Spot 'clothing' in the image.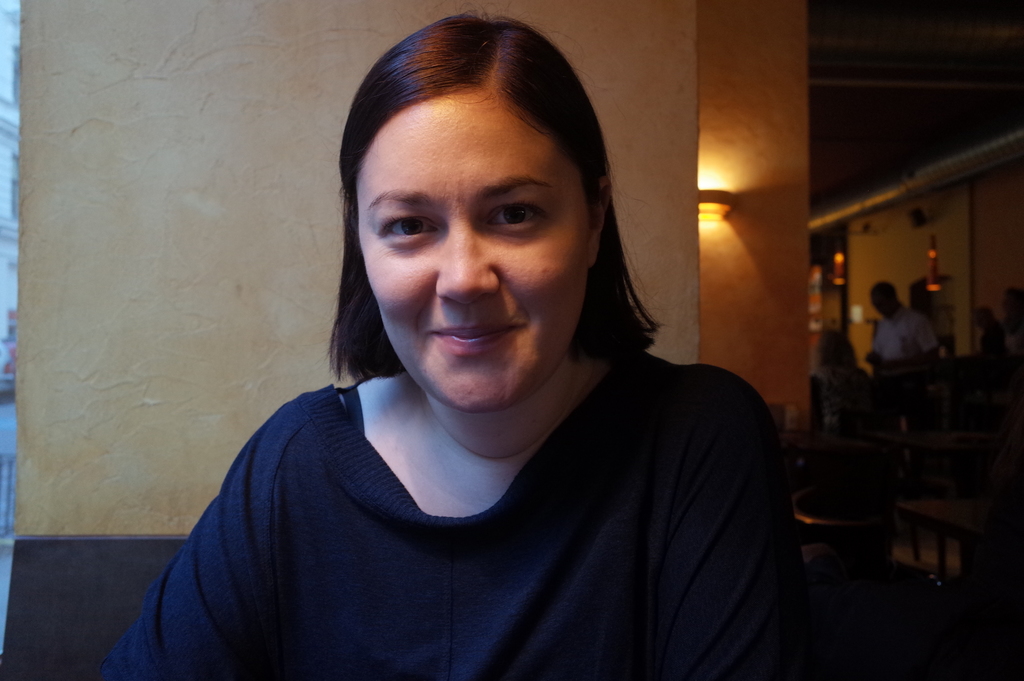
'clothing' found at (868,304,938,375).
